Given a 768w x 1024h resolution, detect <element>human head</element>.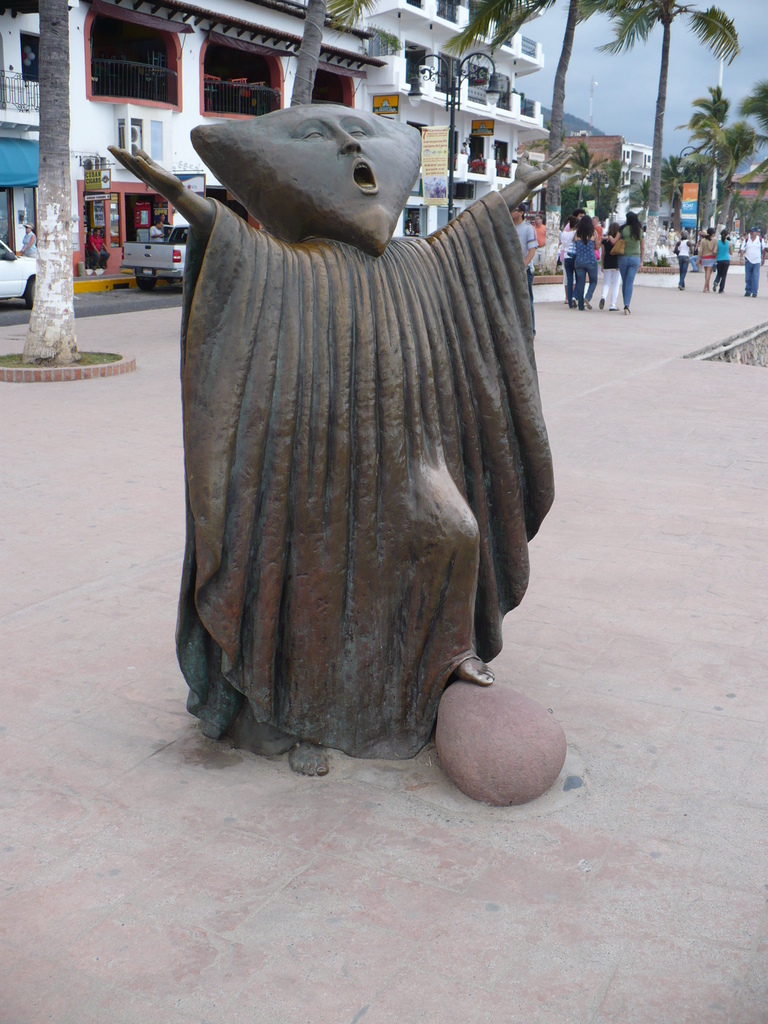
region(566, 212, 578, 230).
